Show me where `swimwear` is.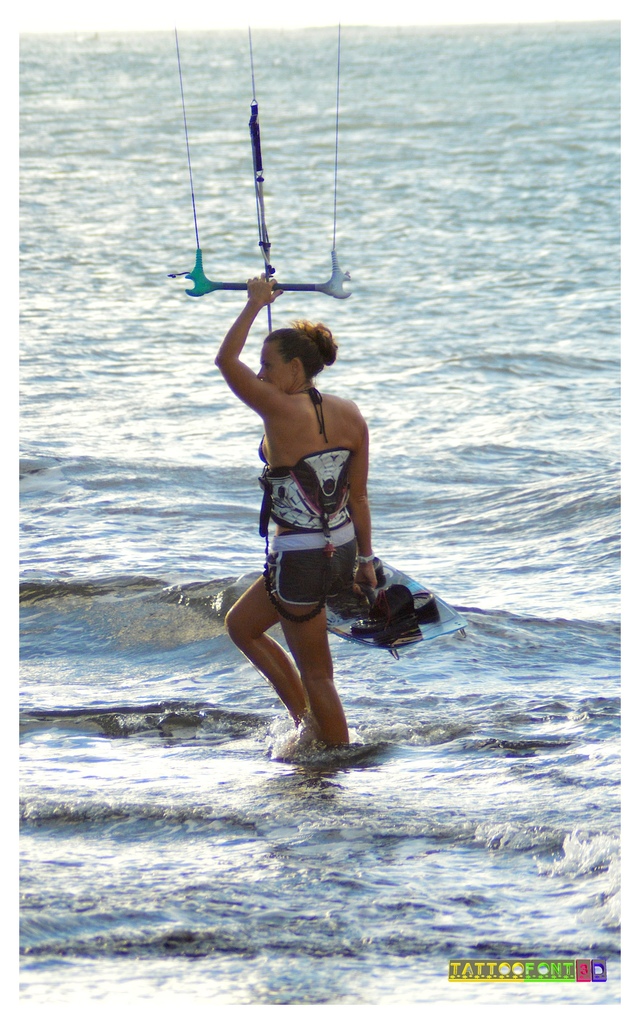
`swimwear` is at Rect(271, 527, 358, 602).
